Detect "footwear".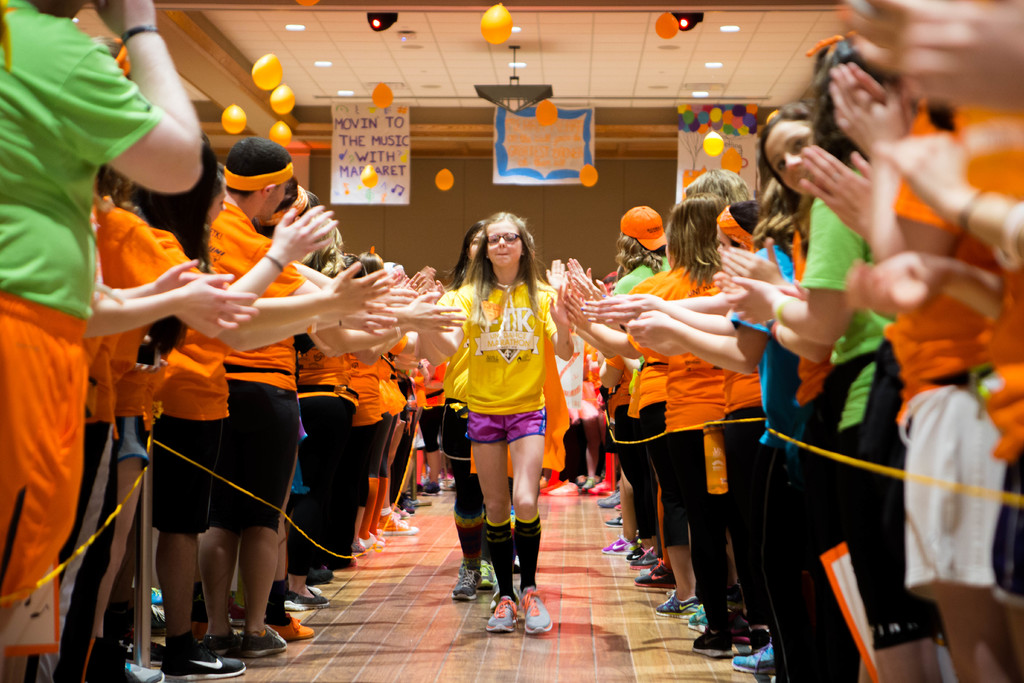
Detected at 583, 473, 604, 494.
